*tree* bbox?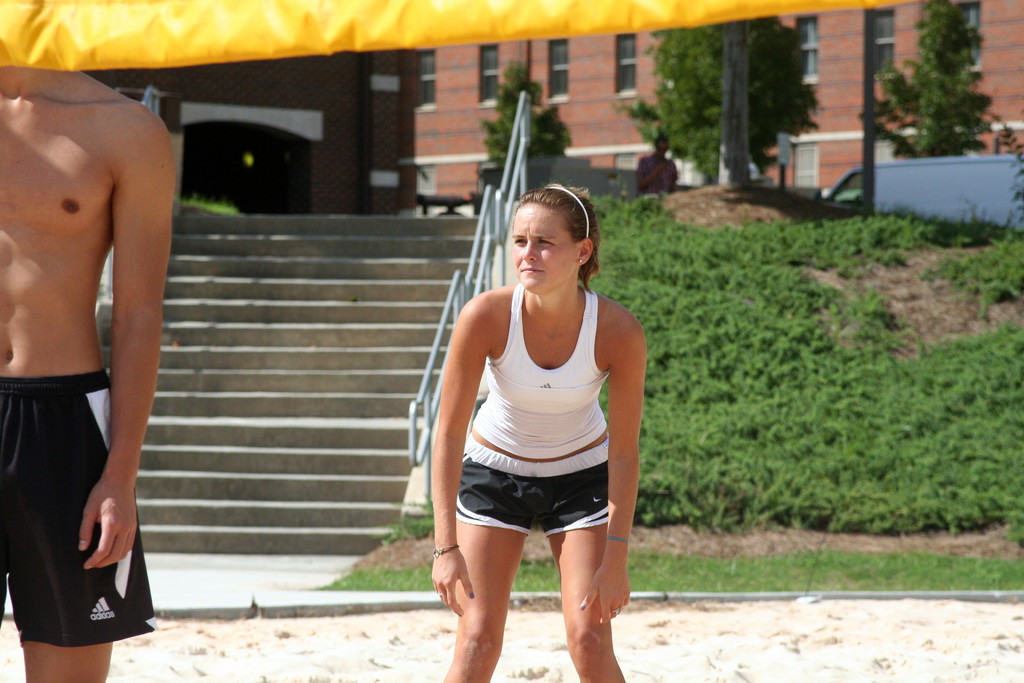
(868,1,1004,174)
